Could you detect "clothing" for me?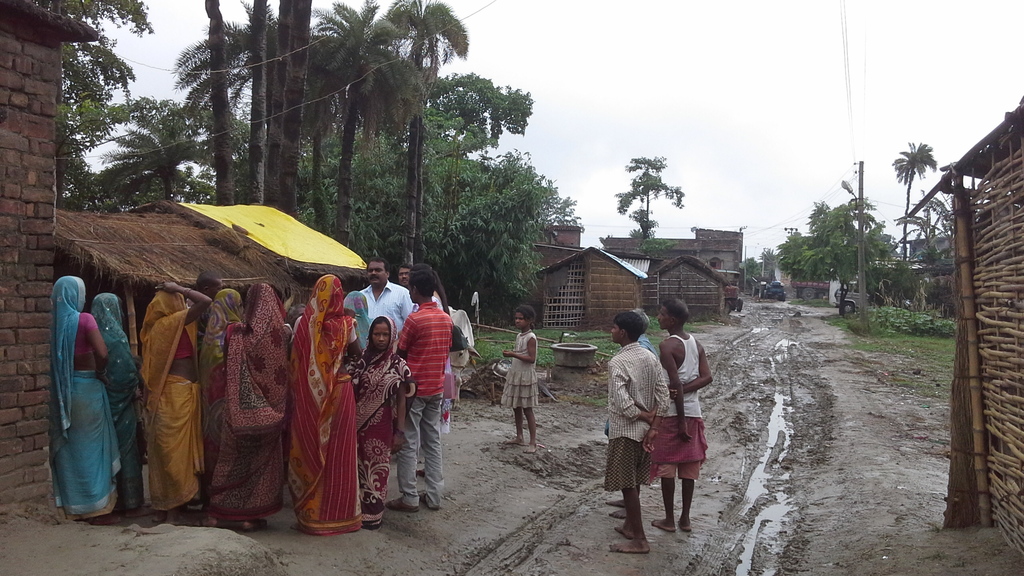
Detection result: bbox(279, 280, 362, 534).
